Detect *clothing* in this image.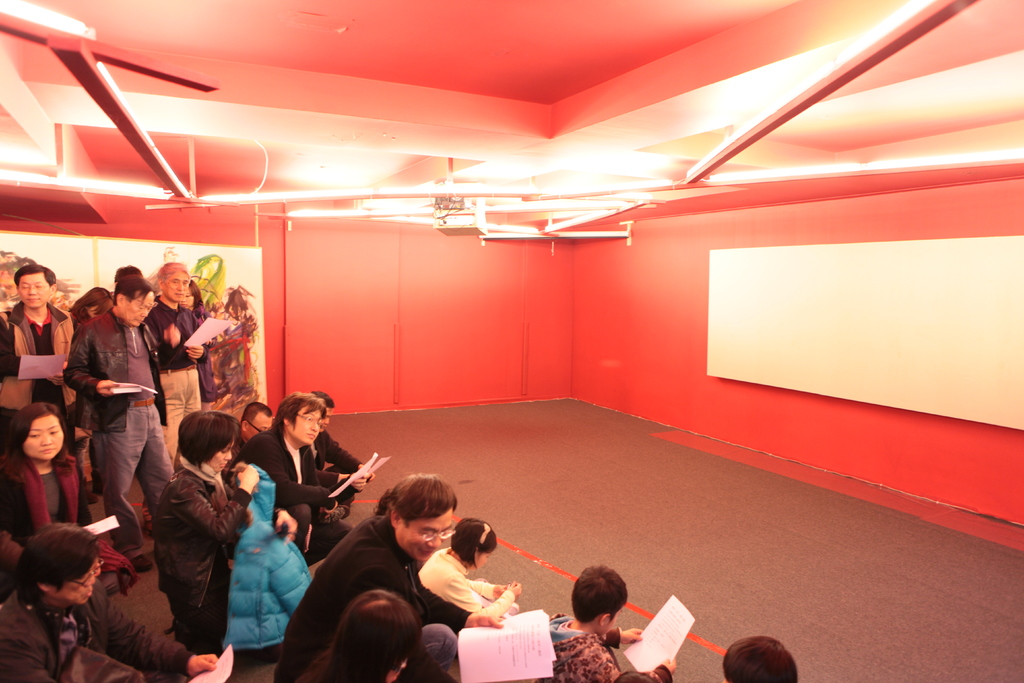
Detection: locate(65, 274, 156, 541).
